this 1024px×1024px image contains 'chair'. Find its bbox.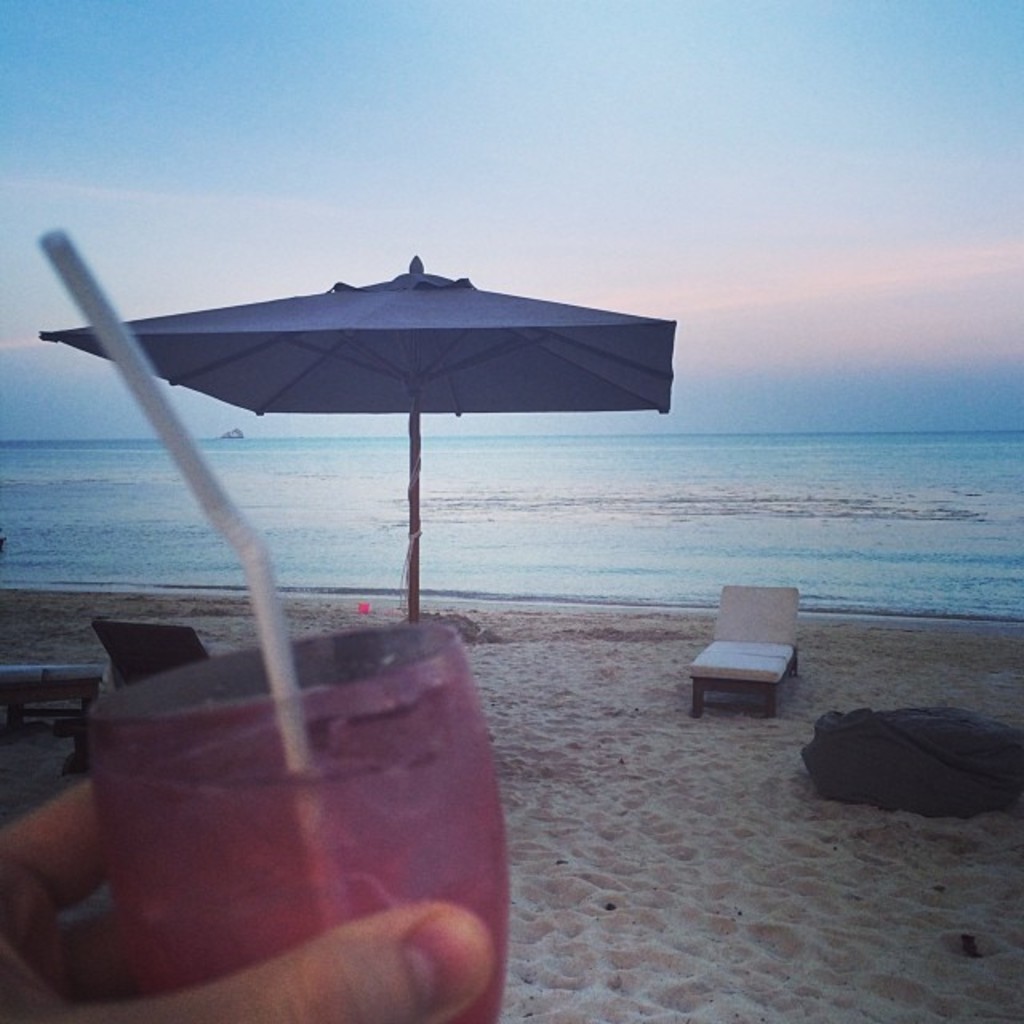
bbox=[88, 619, 210, 688].
